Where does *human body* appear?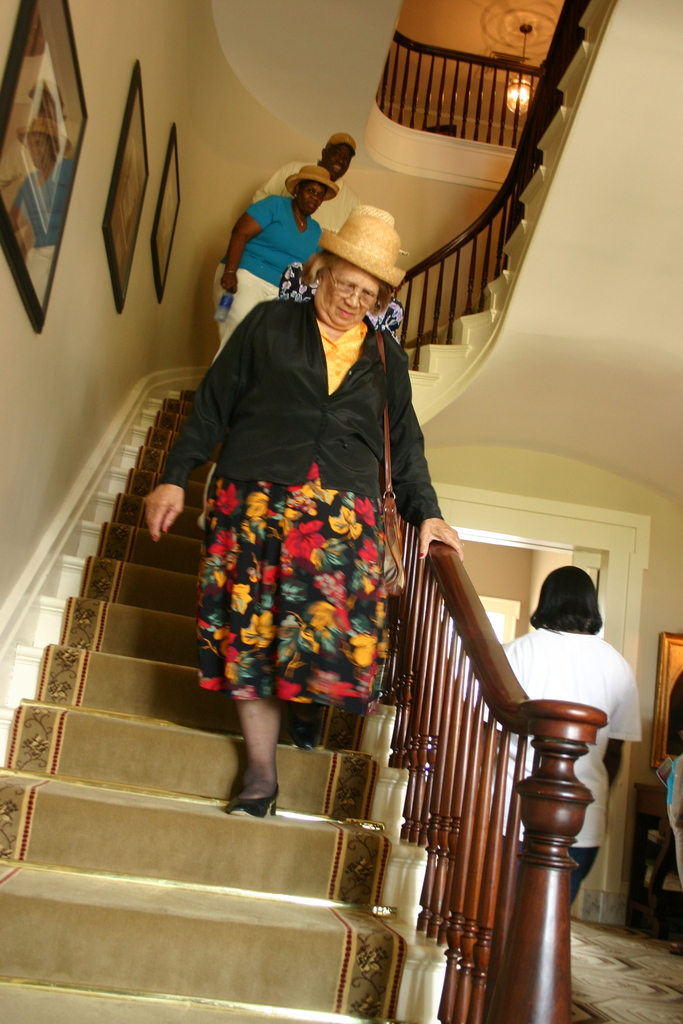
Appears at box=[185, 198, 453, 874].
